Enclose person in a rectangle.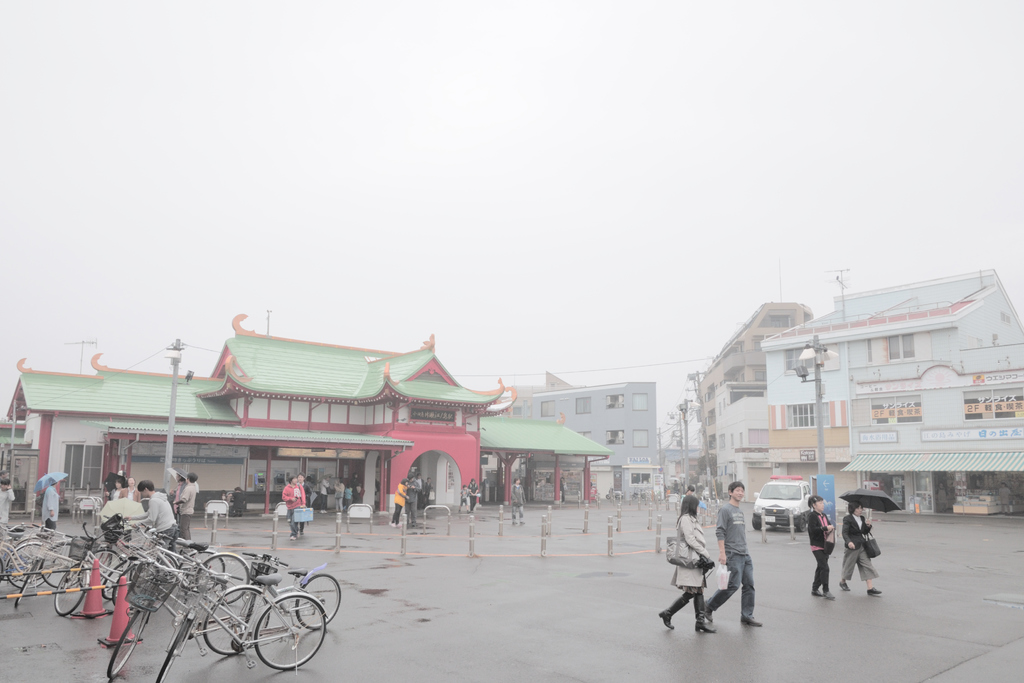
BBox(0, 473, 14, 527).
